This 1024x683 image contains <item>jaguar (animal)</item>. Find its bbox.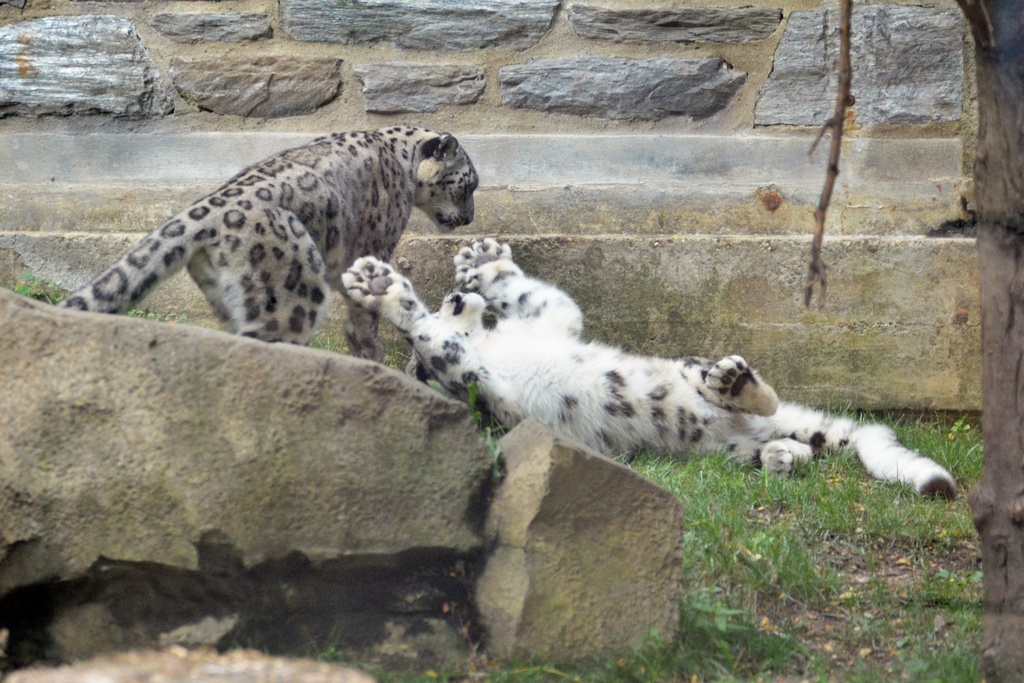
Rect(342, 233, 960, 497).
